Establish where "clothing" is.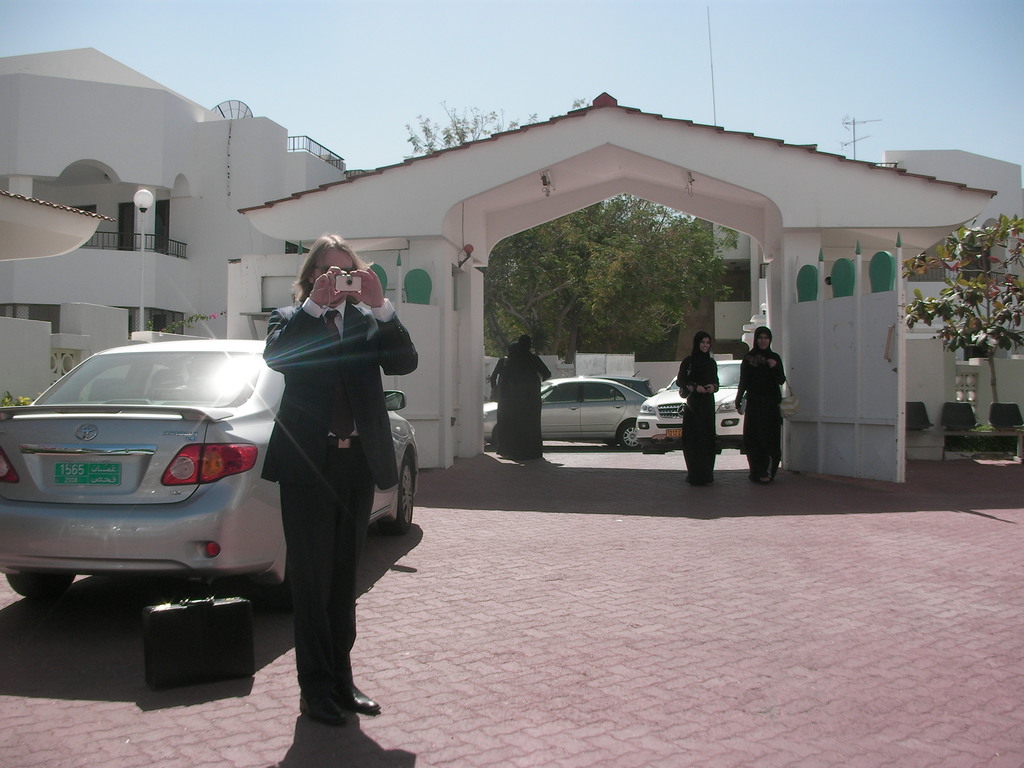
Established at crop(737, 330, 785, 477).
